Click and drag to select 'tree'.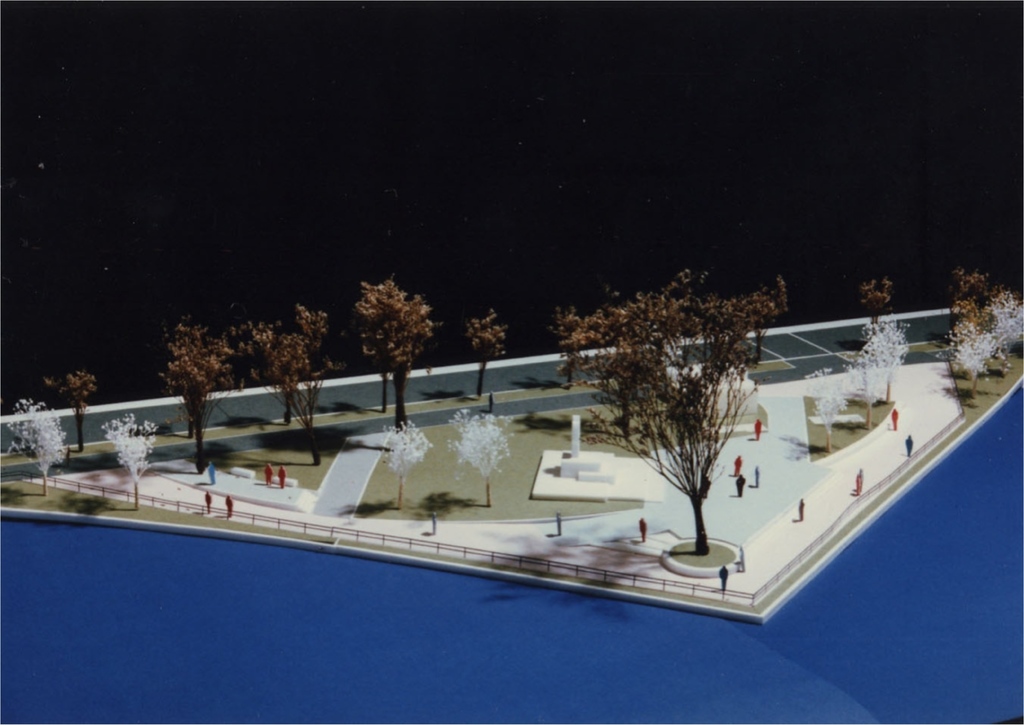
Selection: 986:296:1023:363.
